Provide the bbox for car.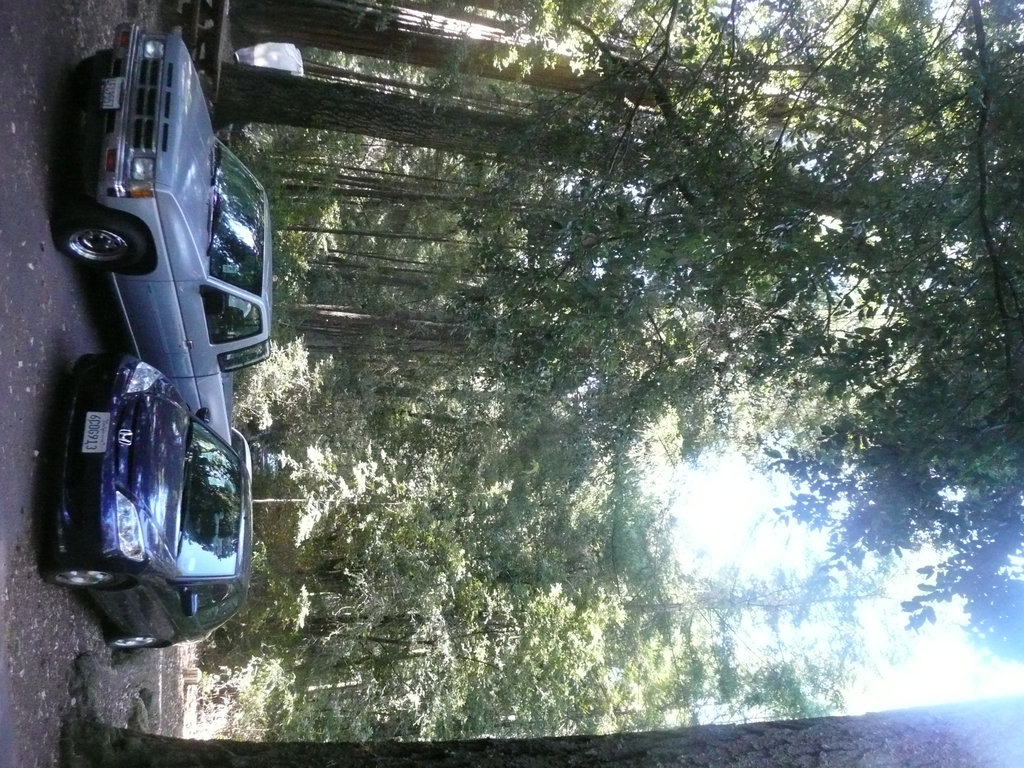
select_region(34, 344, 252, 660).
